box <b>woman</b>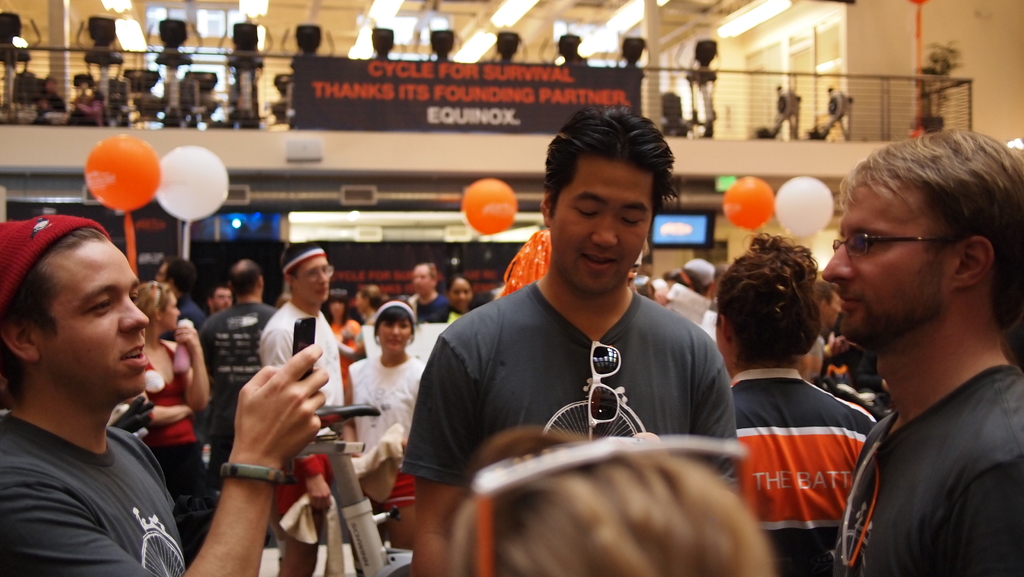
(left=714, top=227, right=876, bottom=576)
